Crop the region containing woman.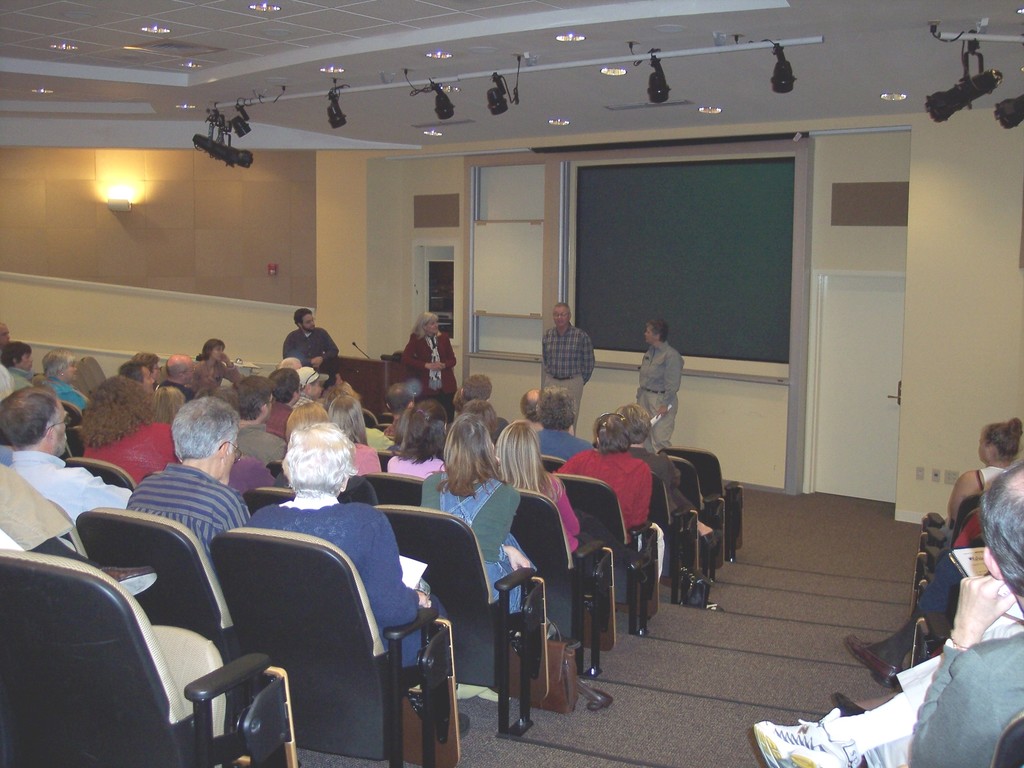
Crop region: box=[40, 345, 93, 415].
